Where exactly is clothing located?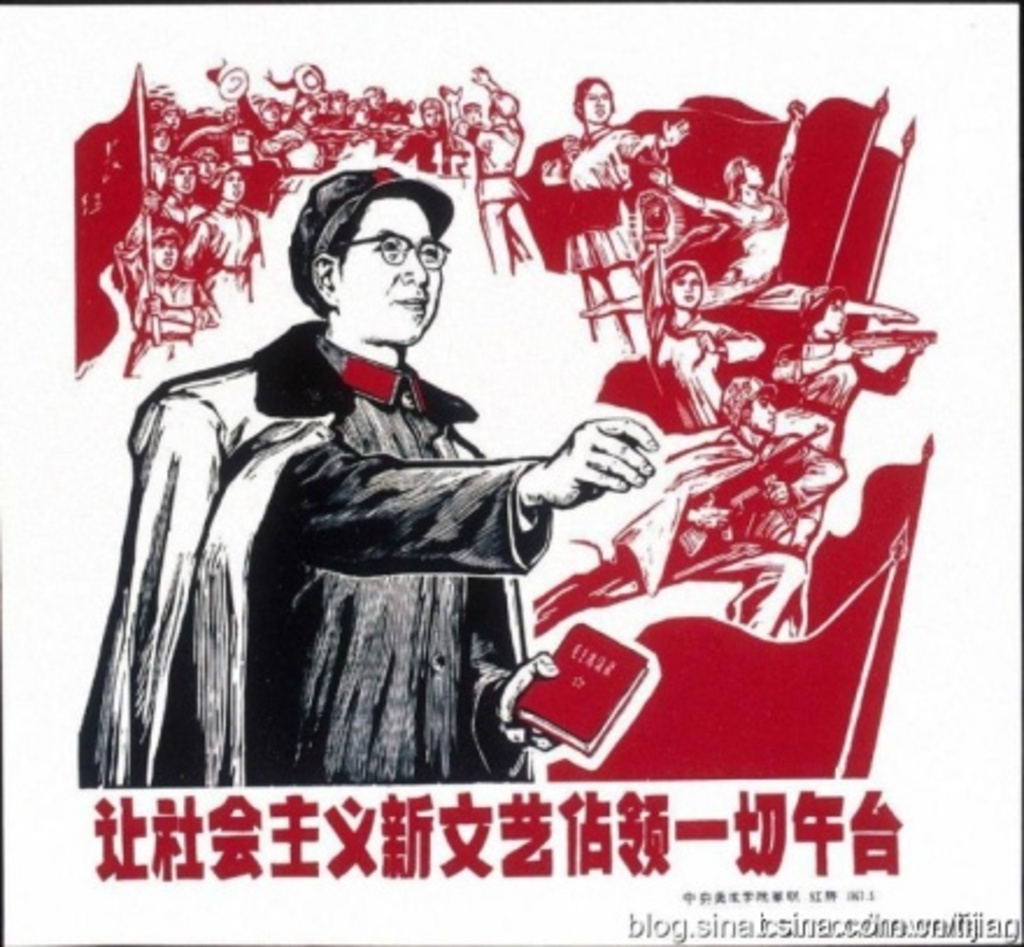
Its bounding box is BBox(98, 91, 517, 340).
